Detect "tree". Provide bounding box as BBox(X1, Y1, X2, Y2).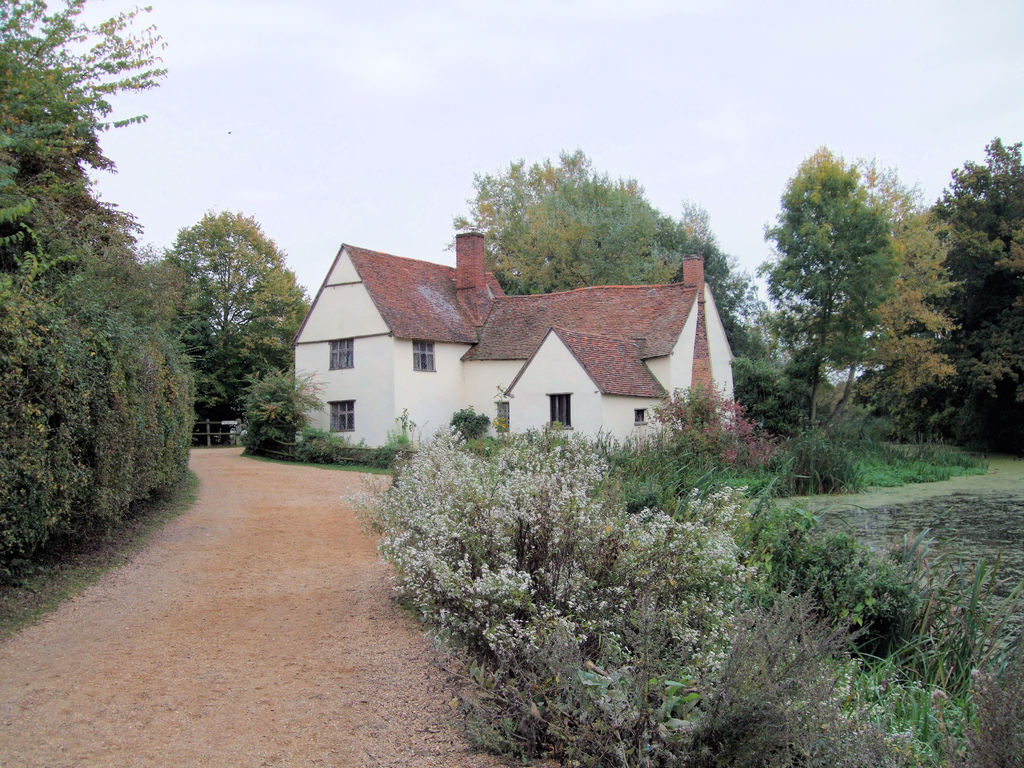
BBox(858, 129, 1023, 459).
